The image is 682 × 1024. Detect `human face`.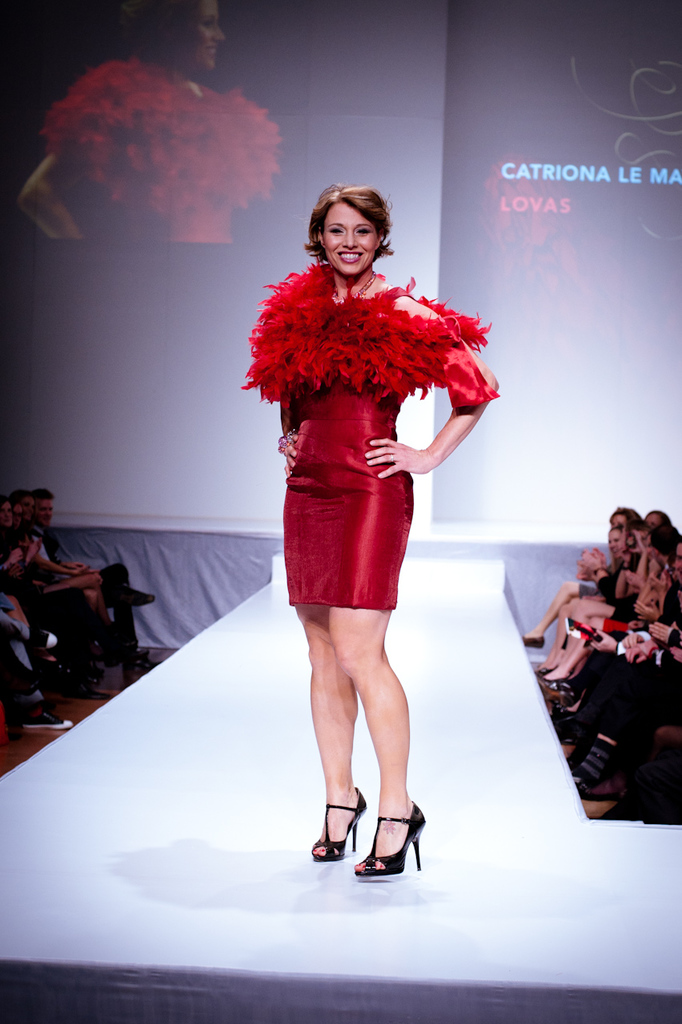
Detection: (x1=319, y1=201, x2=379, y2=276).
